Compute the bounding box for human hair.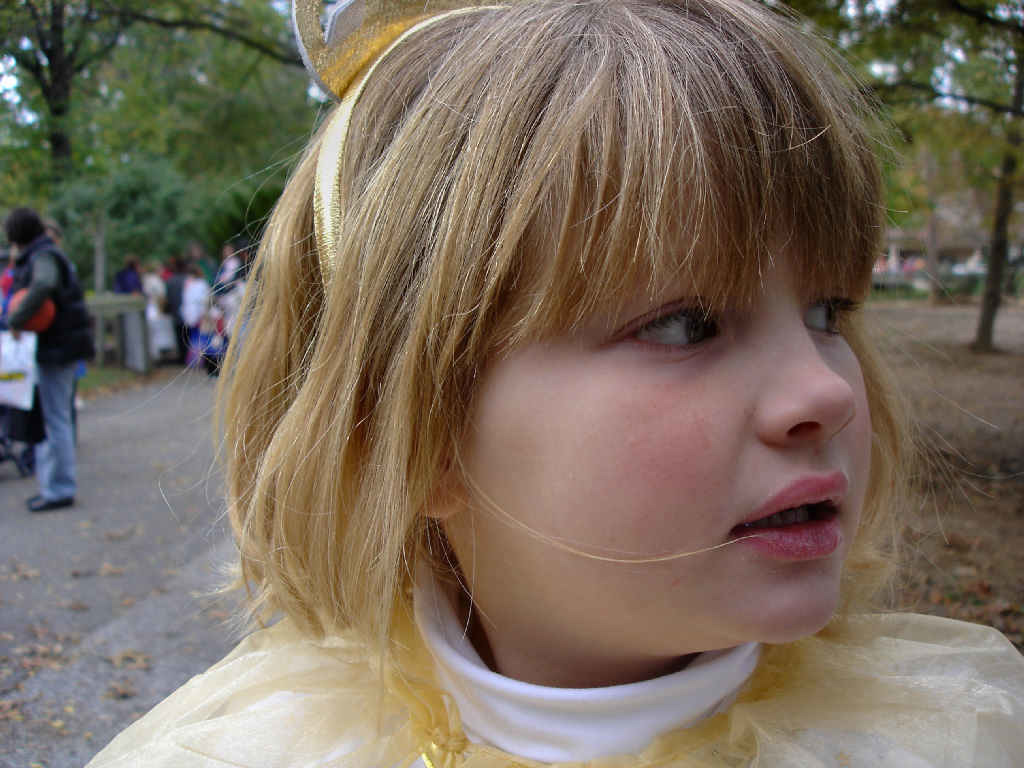
<box>170,252,186,275</box>.
